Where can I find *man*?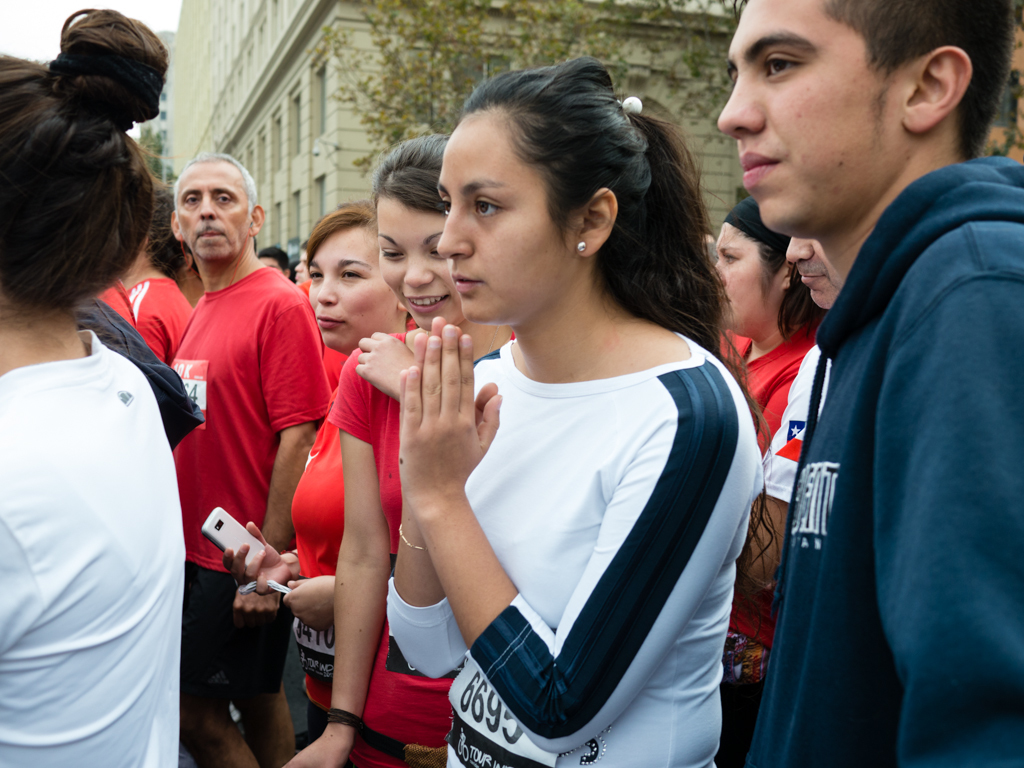
You can find it at [x1=708, y1=0, x2=1013, y2=761].
